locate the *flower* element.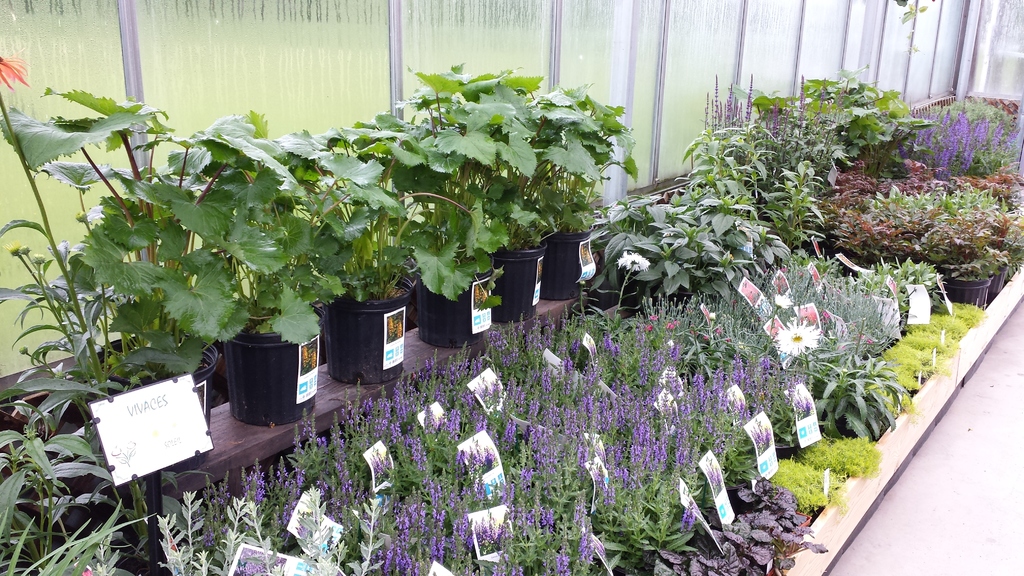
Element bbox: bbox=(293, 424, 305, 452).
